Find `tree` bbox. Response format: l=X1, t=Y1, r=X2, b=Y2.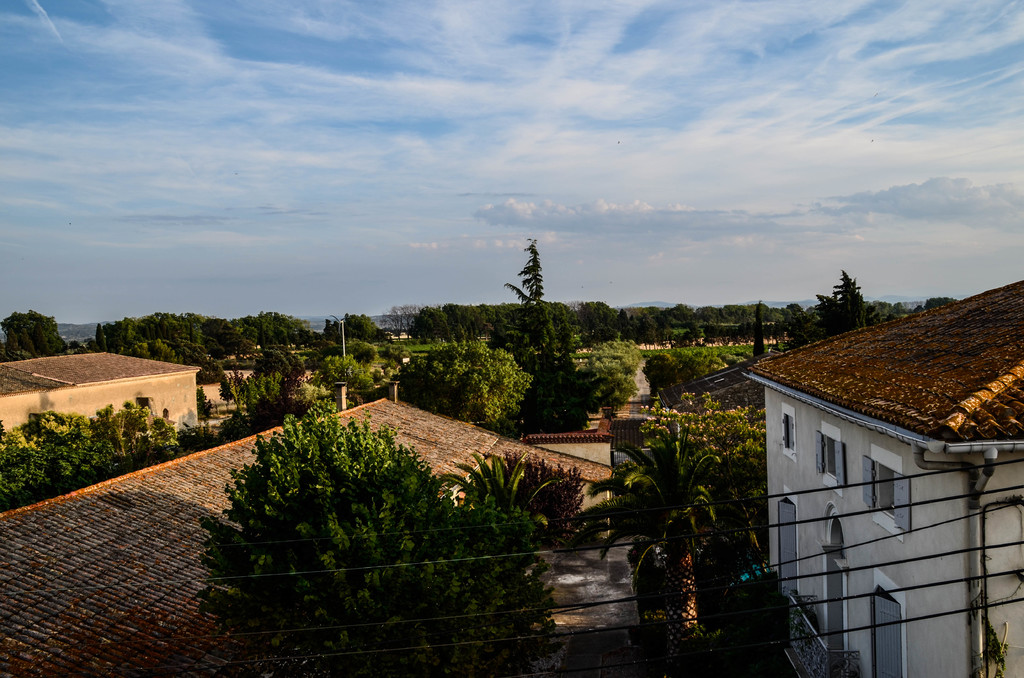
l=501, t=234, r=594, b=439.
